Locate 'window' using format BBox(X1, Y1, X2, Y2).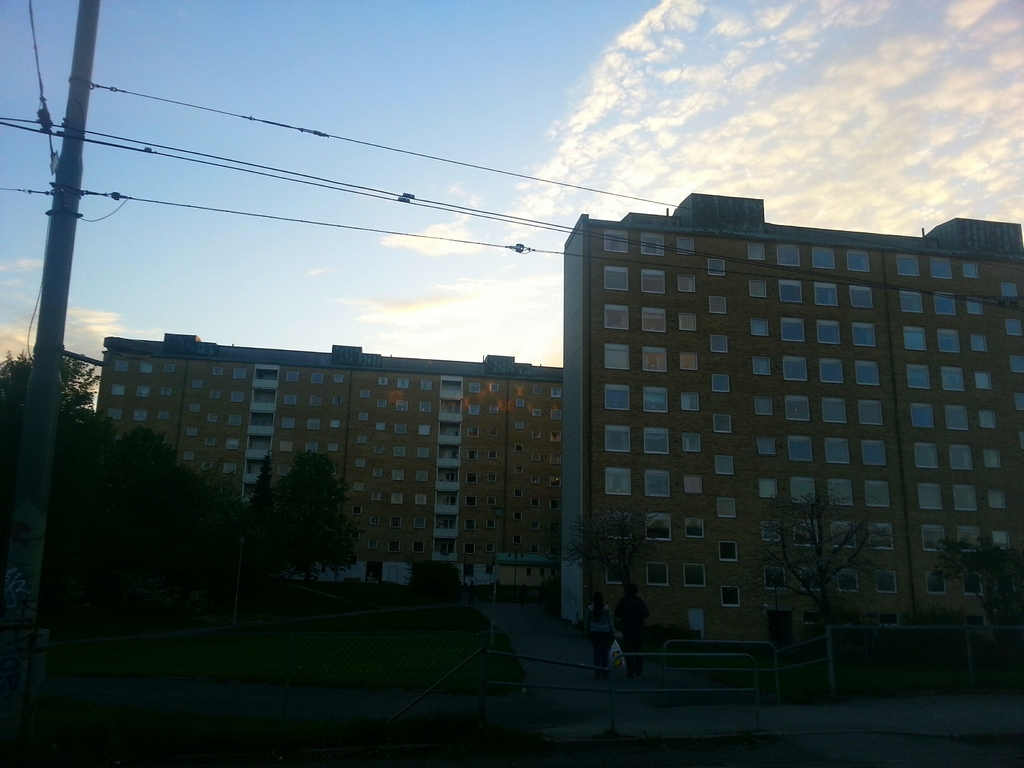
BBox(641, 269, 665, 294).
